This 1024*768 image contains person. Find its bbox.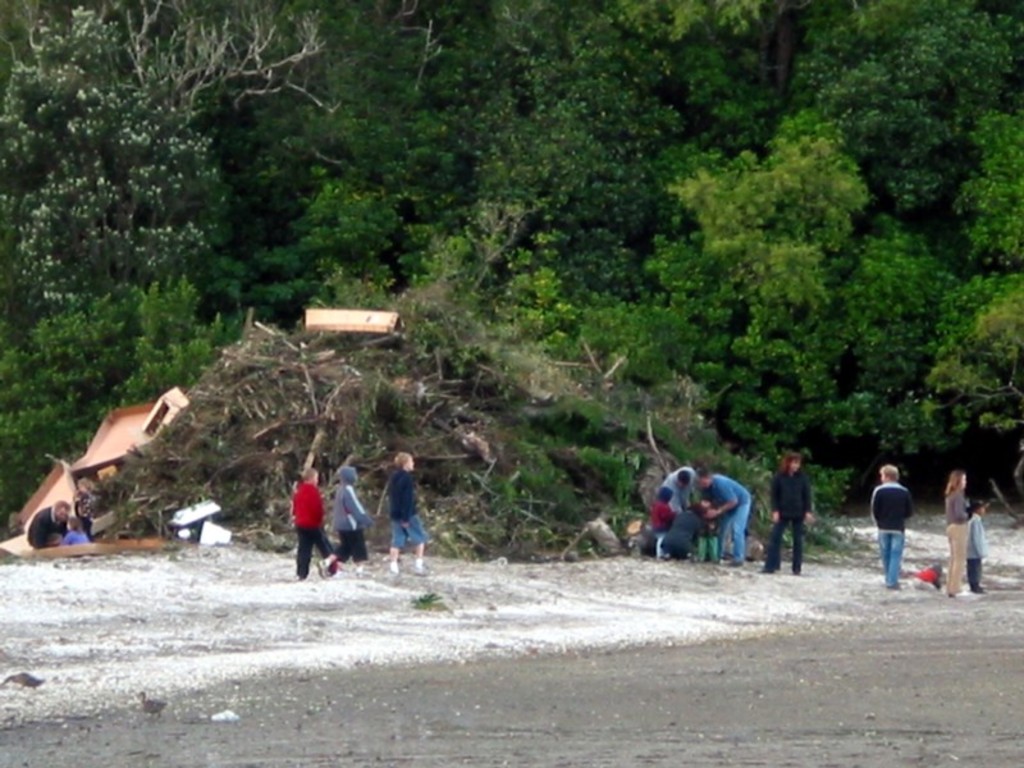
rect(868, 466, 916, 593).
